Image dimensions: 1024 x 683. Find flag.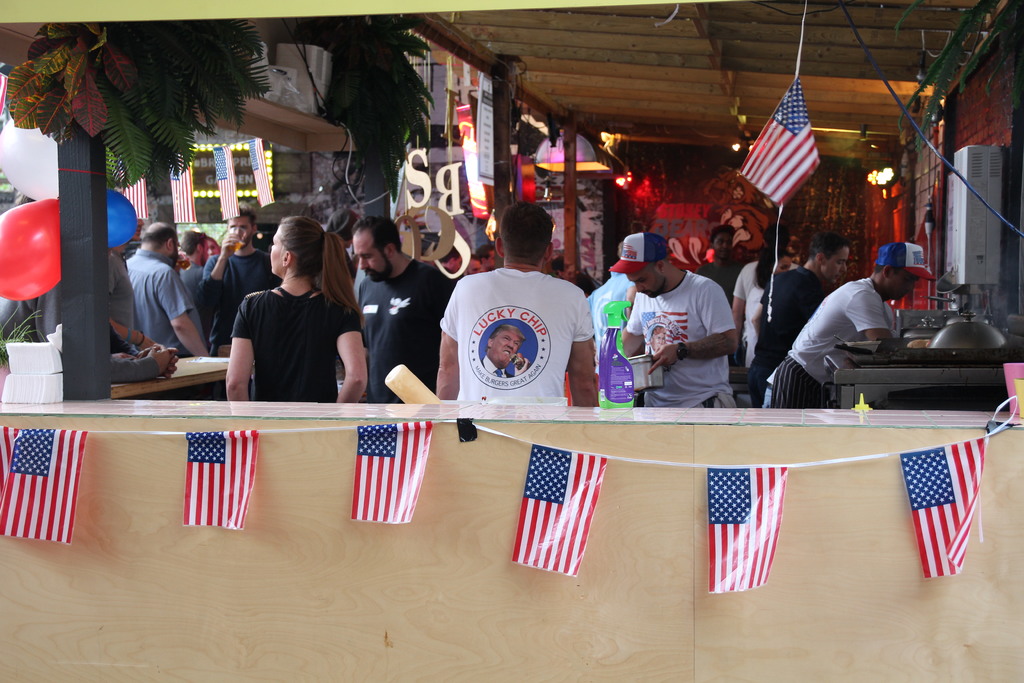
crop(900, 440, 992, 580).
